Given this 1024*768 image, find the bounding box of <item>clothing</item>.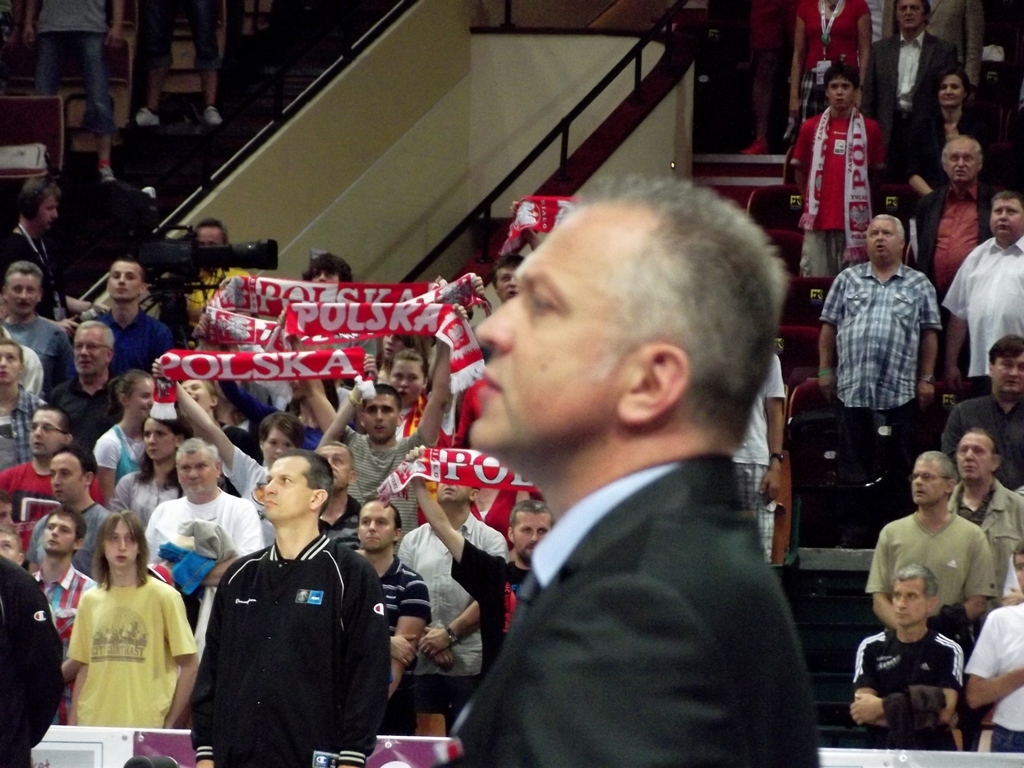
[169, 509, 381, 763].
